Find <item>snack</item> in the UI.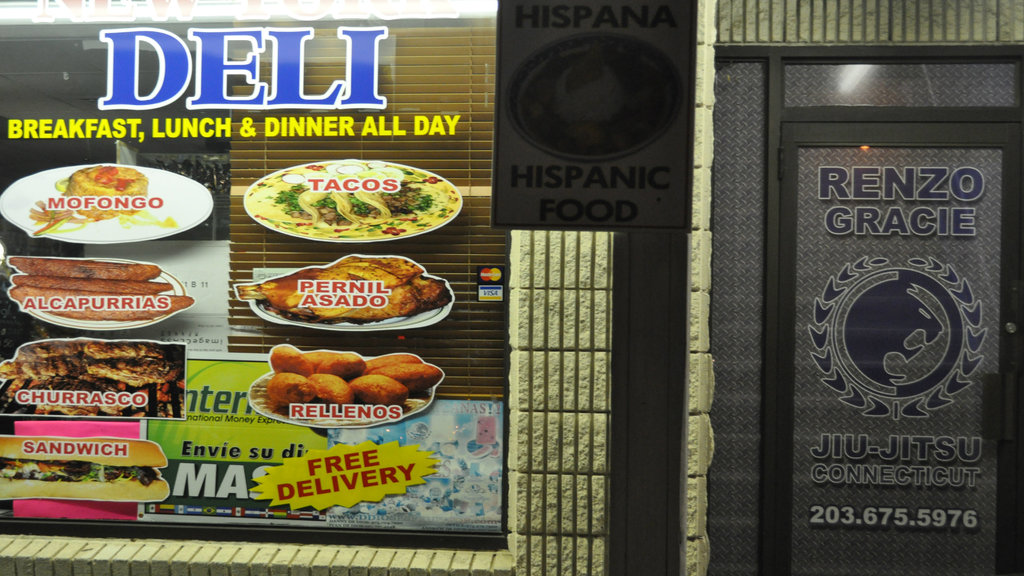
UI element at pyautogui.locateOnScreen(9, 260, 198, 332).
